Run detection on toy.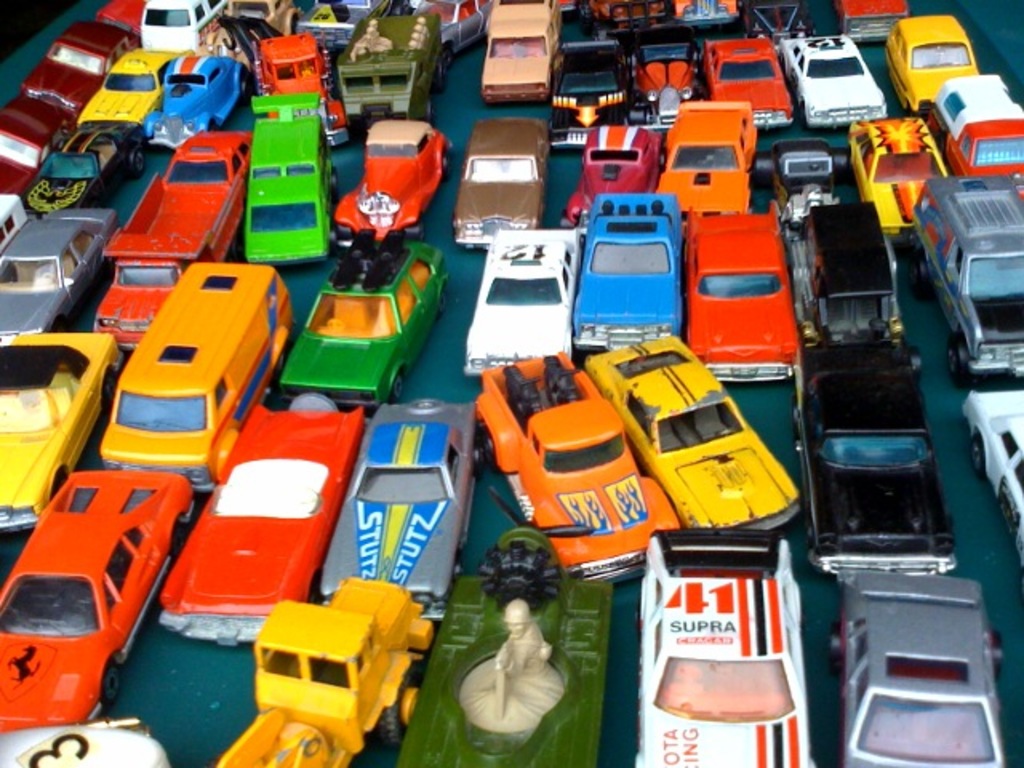
Result: x1=315, y1=392, x2=483, y2=632.
